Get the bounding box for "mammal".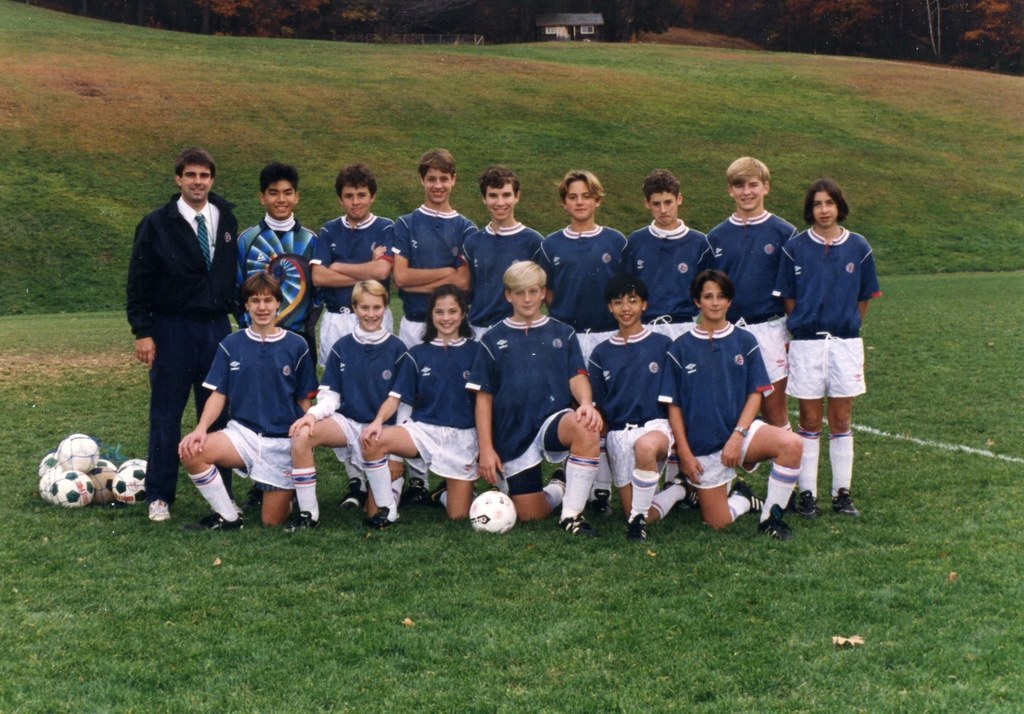
x1=462, y1=166, x2=542, y2=491.
